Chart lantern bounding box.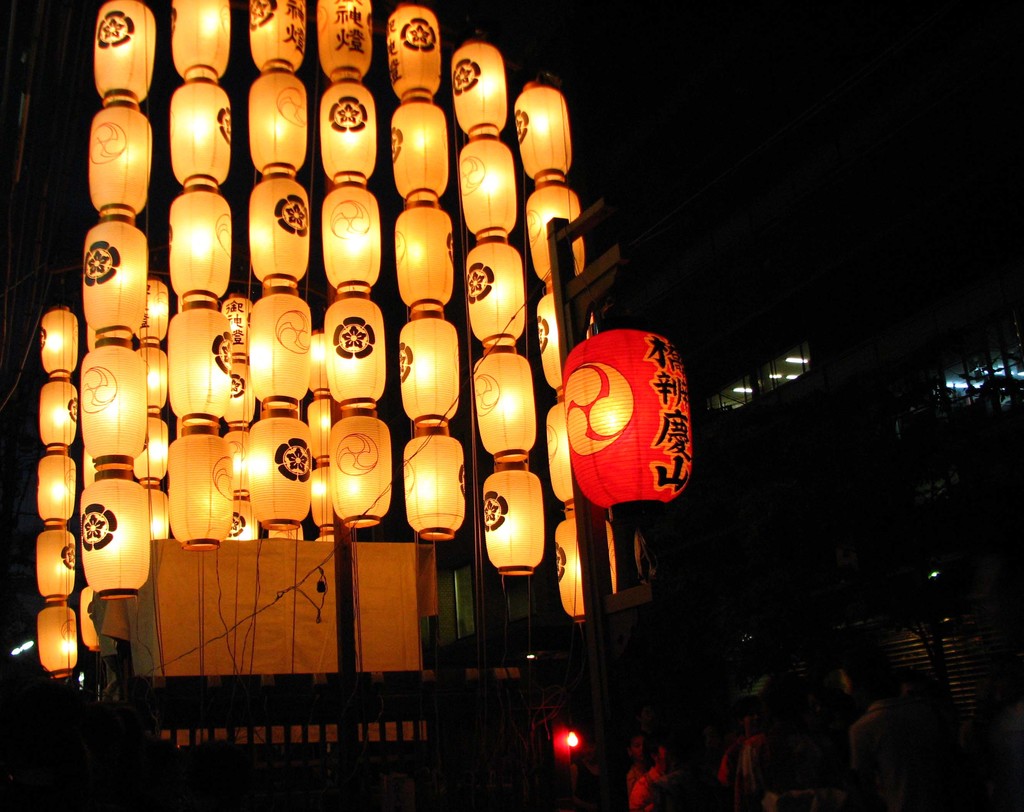
Charted: [left=88, top=0, right=158, bottom=95].
